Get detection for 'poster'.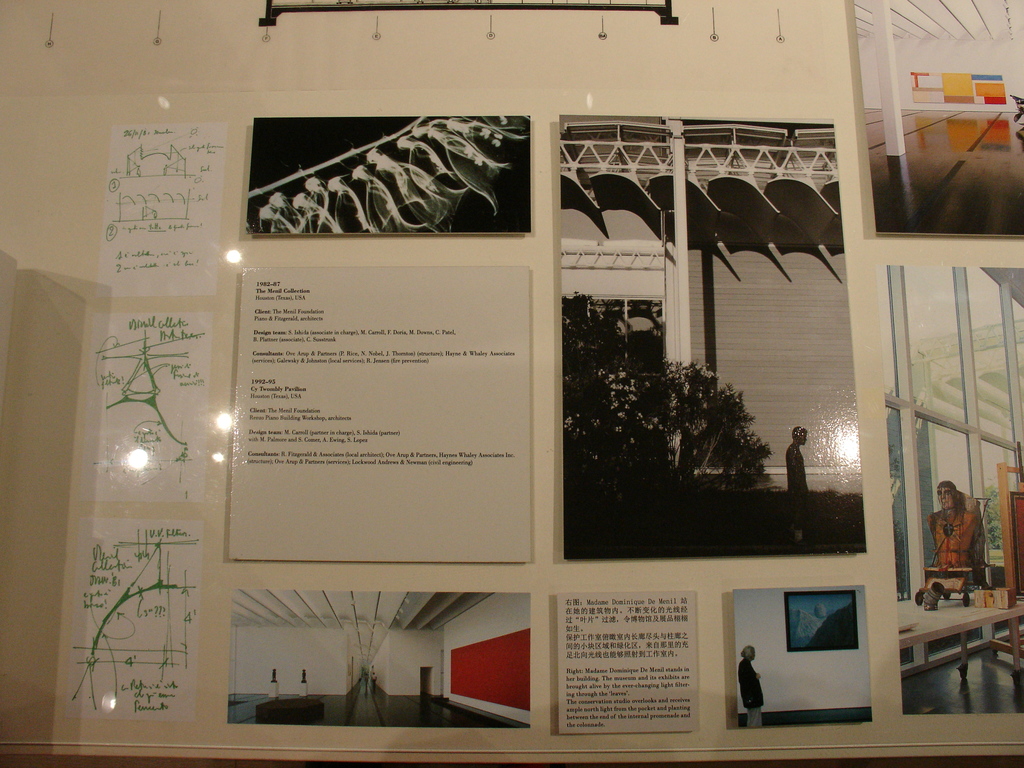
Detection: crop(845, 0, 1023, 239).
